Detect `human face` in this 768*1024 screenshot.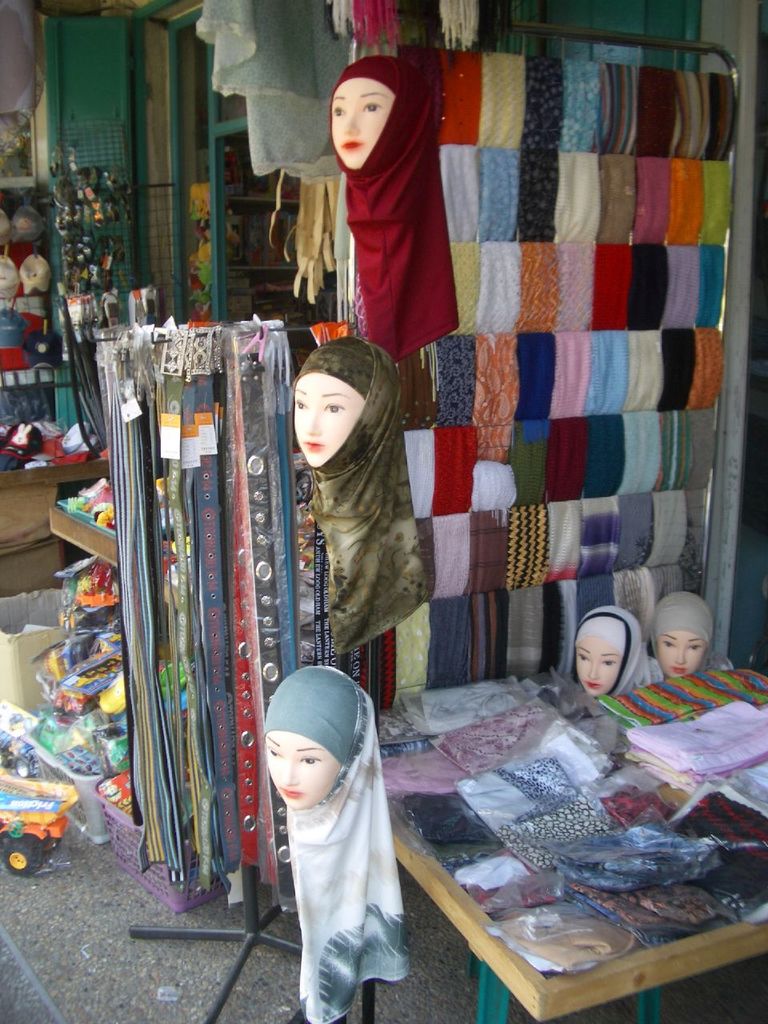
Detection: 262 732 340 806.
